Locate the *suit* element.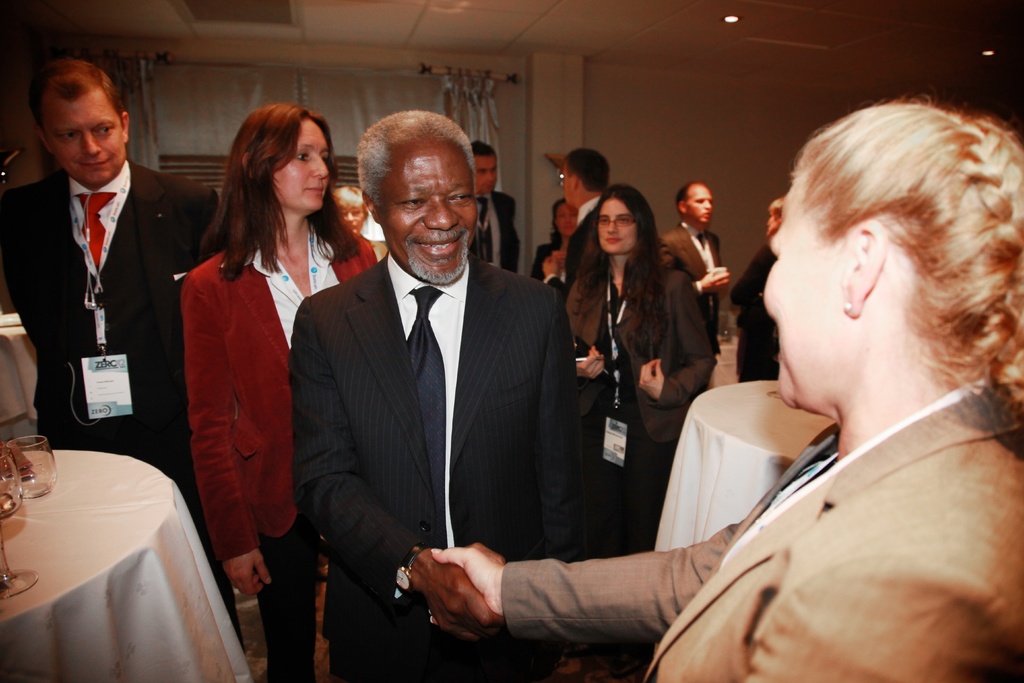
Element bbox: box(546, 194, 604, 299).
